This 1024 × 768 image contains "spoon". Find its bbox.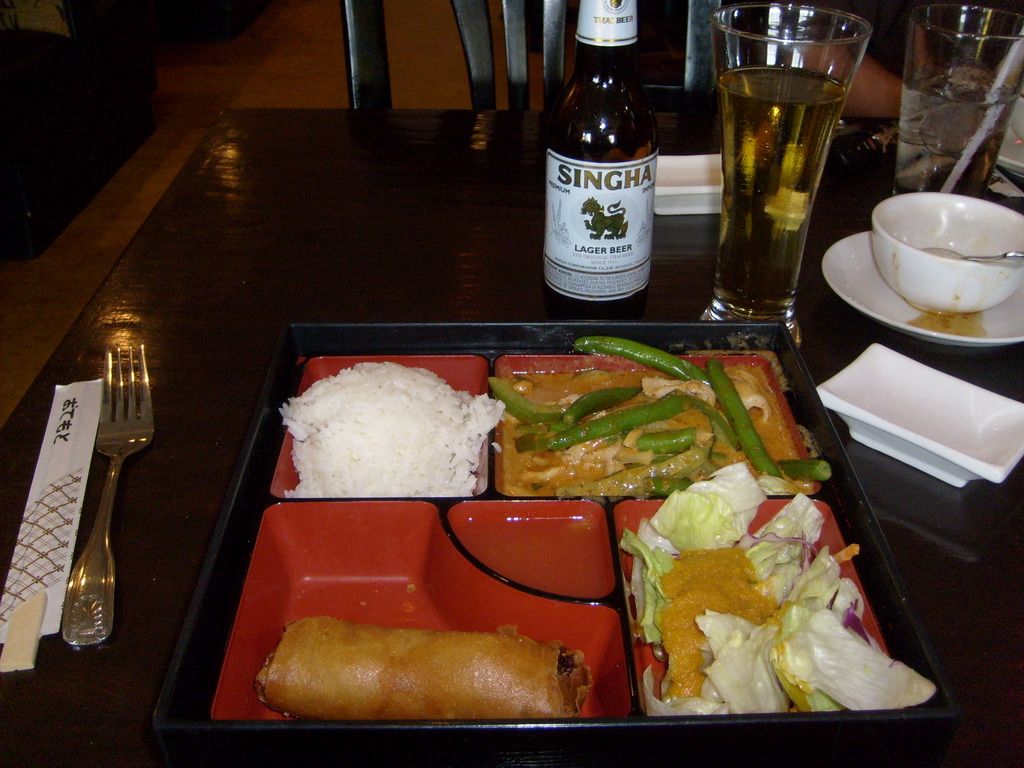
922 248 1023 261.
